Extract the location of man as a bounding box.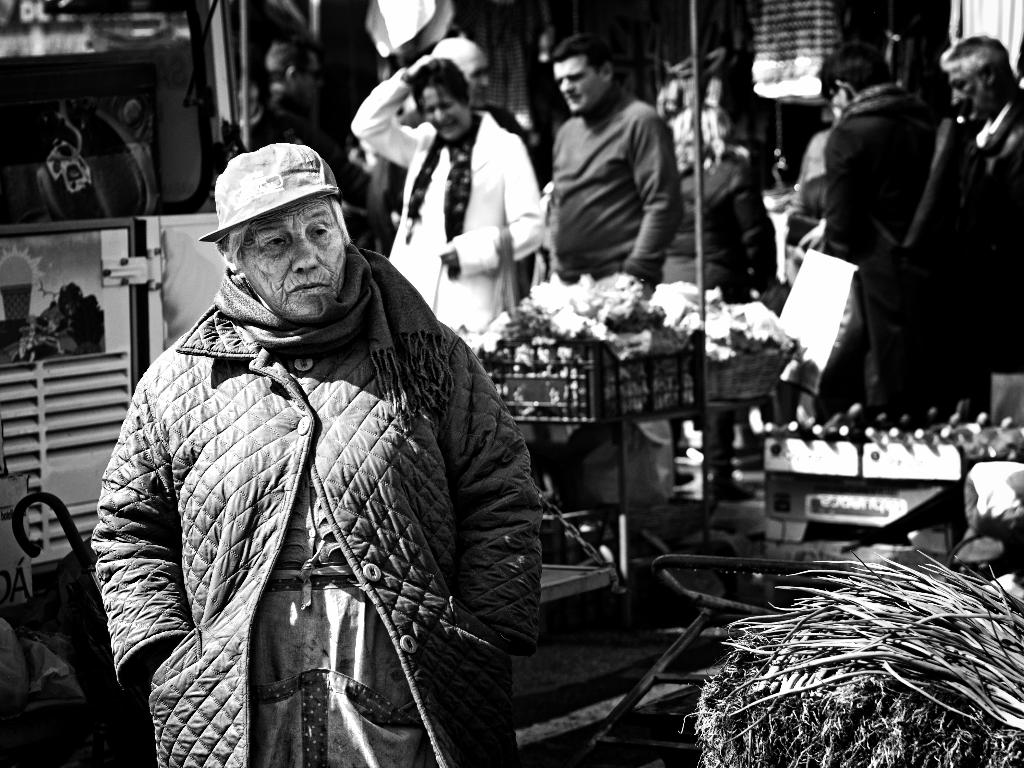
select_region(429, 36, 523, 137).
